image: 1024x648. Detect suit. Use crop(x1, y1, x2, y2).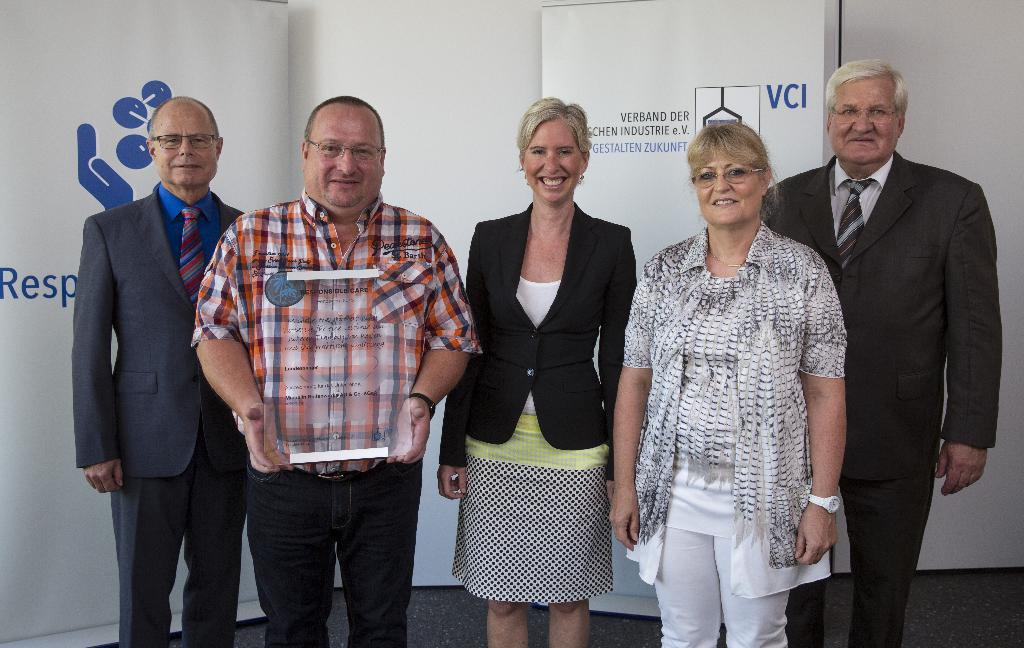
crop(433, 203, 635, 477).
